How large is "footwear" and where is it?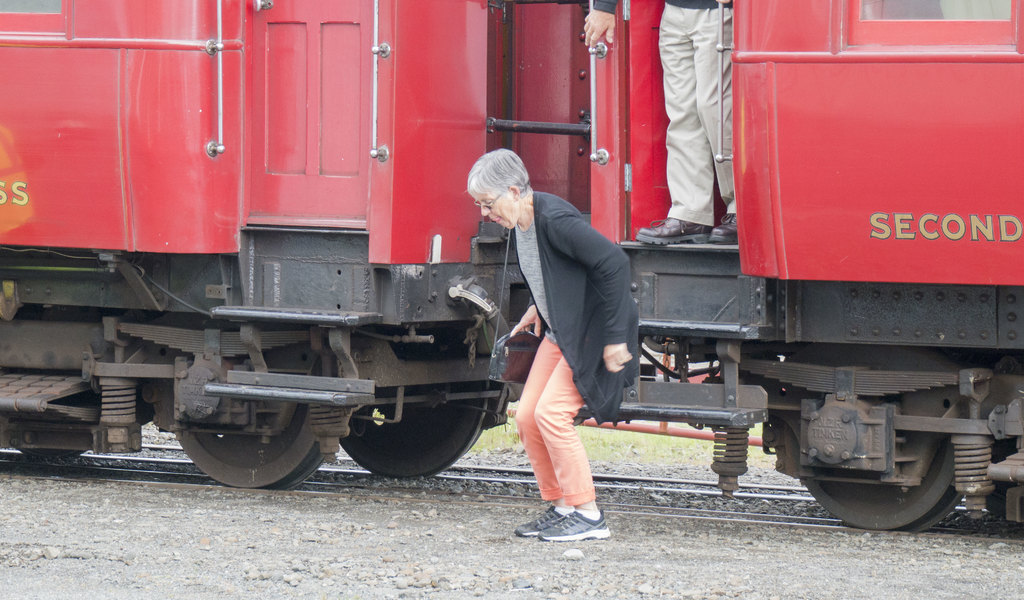
Bounding box: crop(535, 511, 611, 544).
